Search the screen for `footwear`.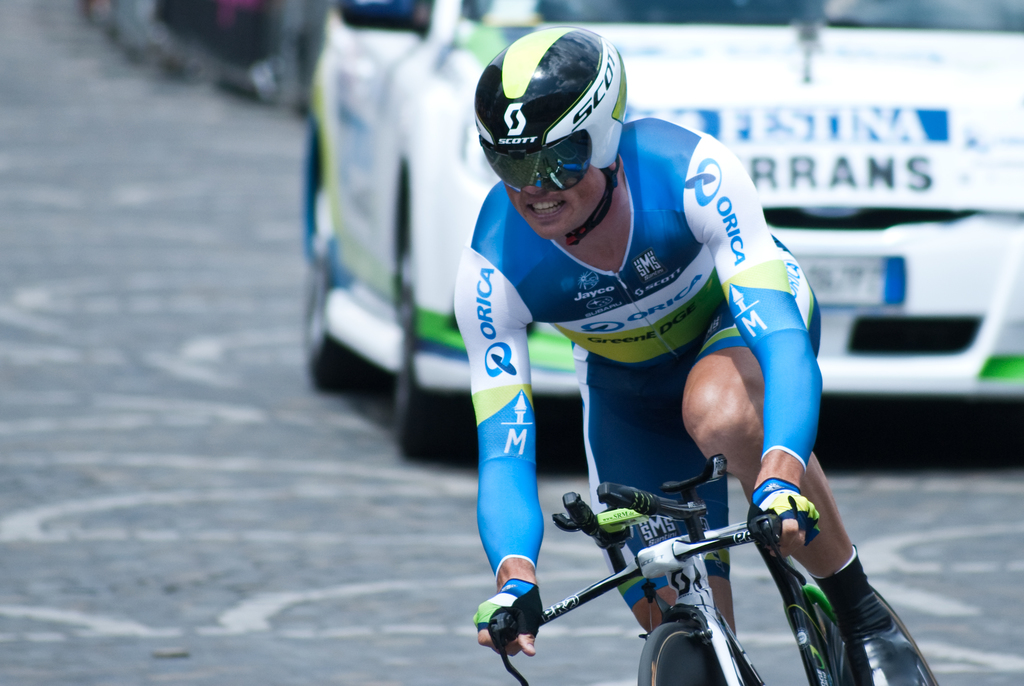
Found at left=837, top=607, right=936, bottom=685.
